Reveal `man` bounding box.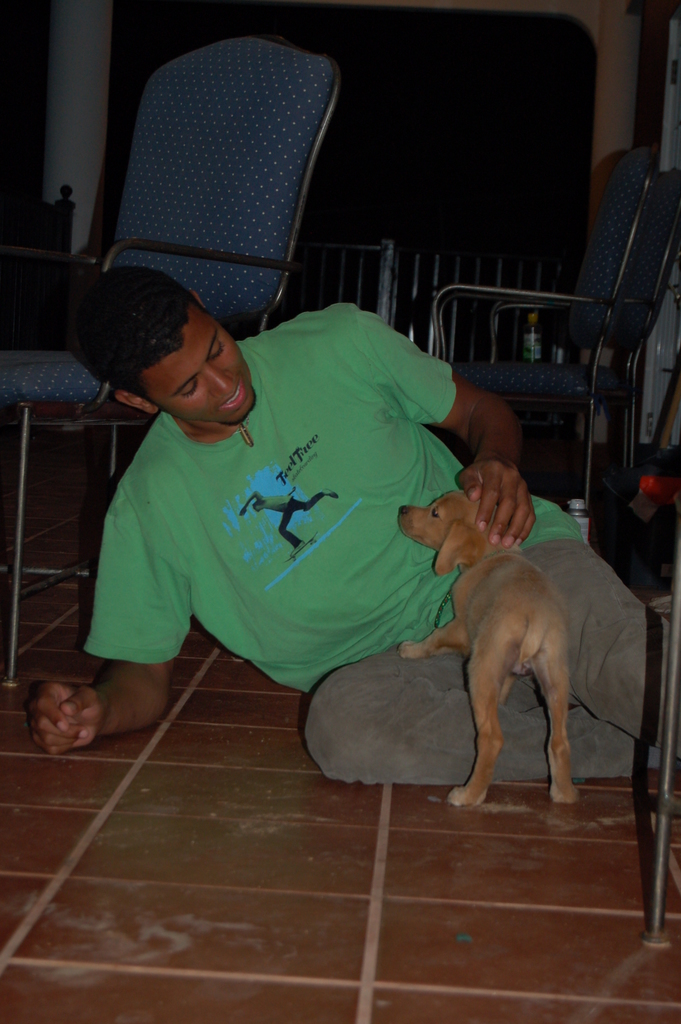
Revealed: select_region(237, 489, 337, 555).
